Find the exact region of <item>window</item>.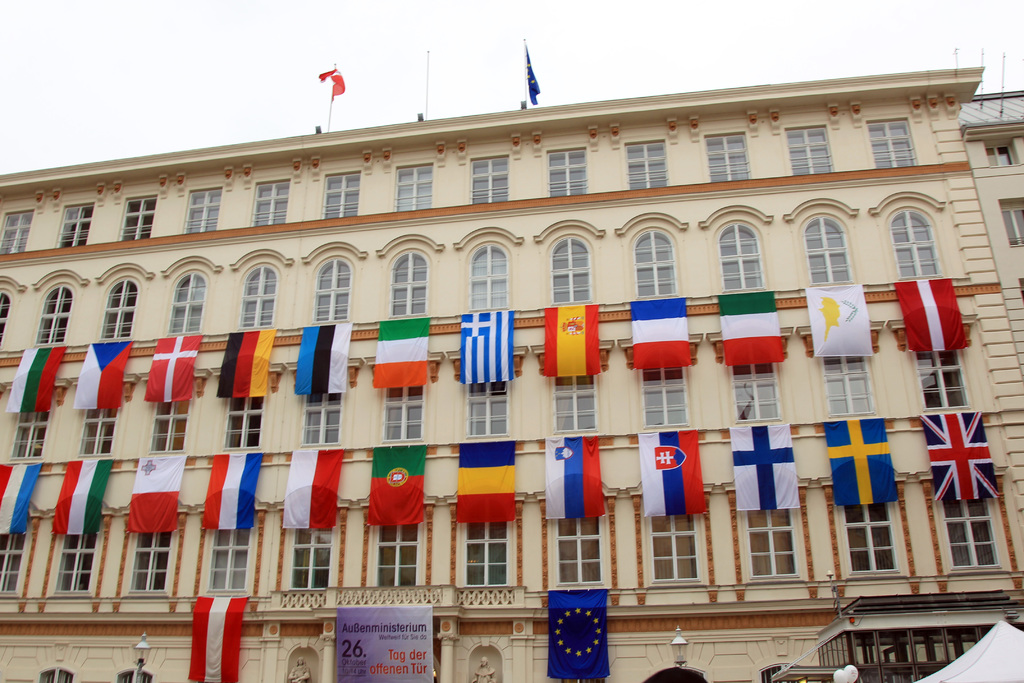
Exact region: 53:516:120:599.
